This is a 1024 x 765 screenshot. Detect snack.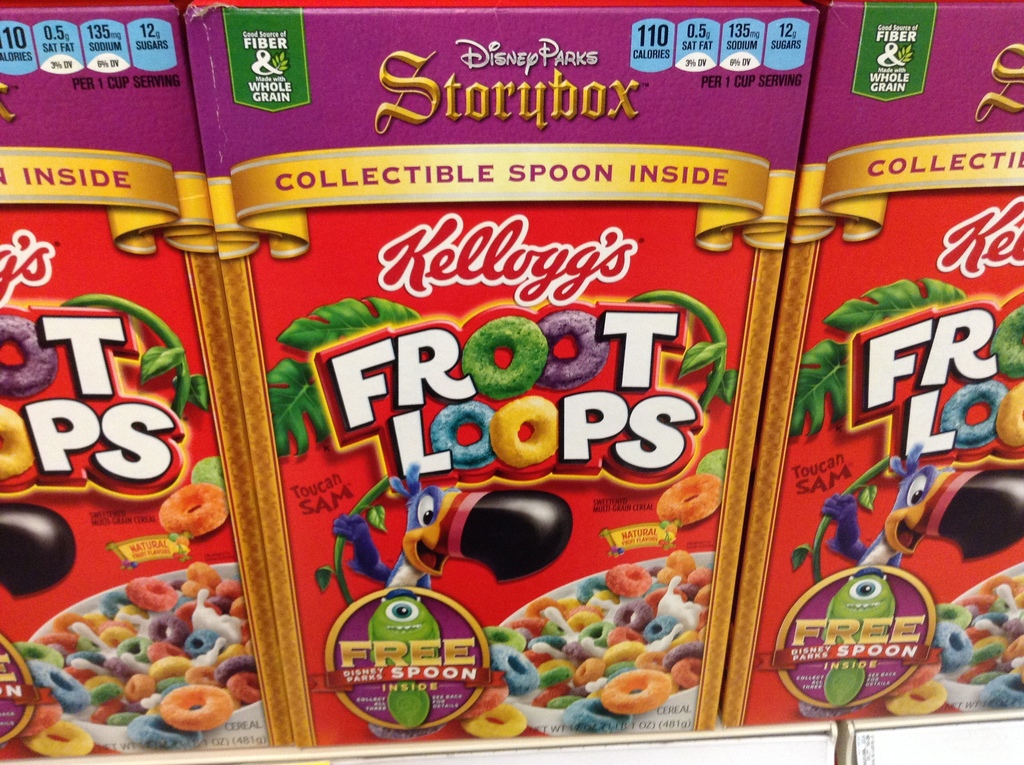
[697,449,728,481].
